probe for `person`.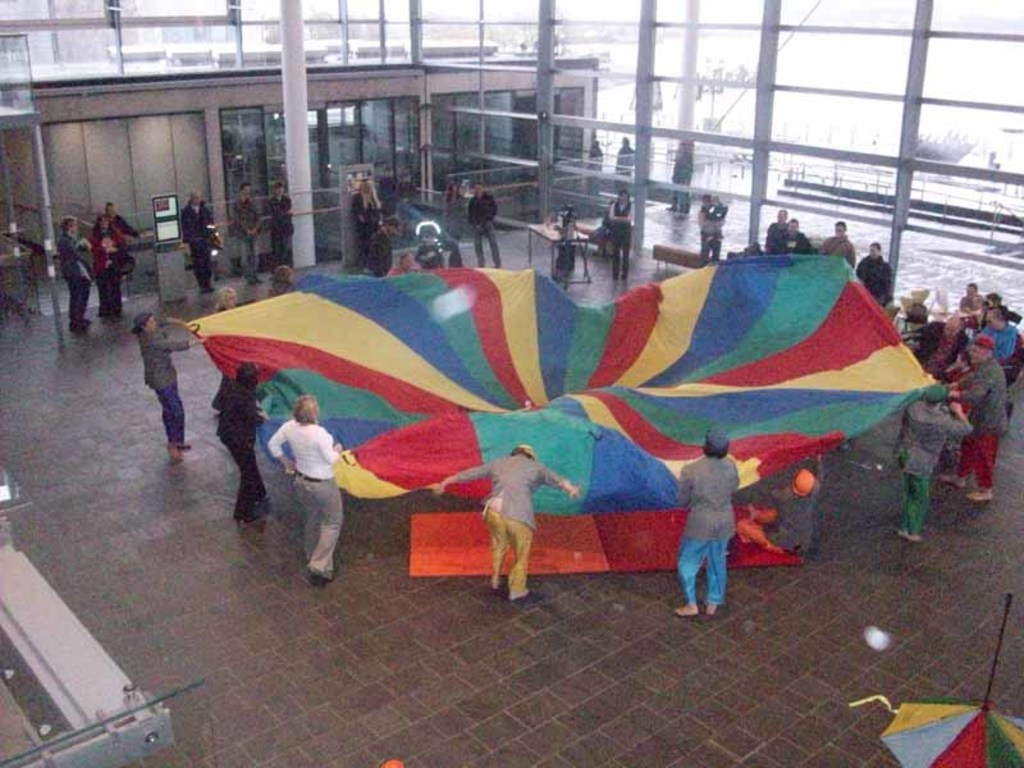
Probe result: {"left": 471, "top": 182, "right": 500, "bottom": 269}.
